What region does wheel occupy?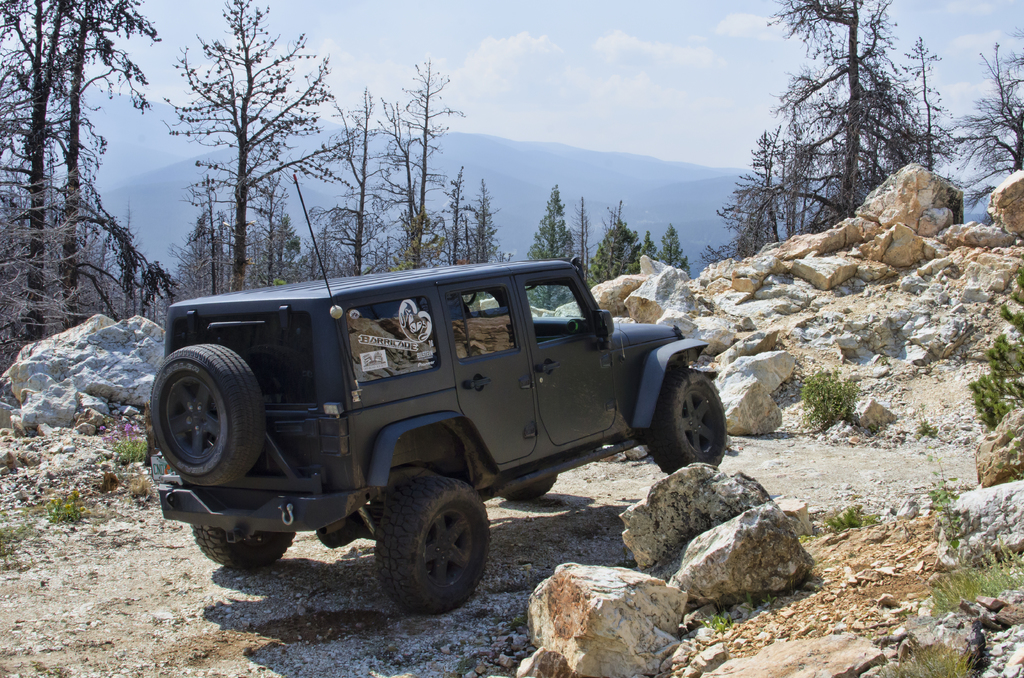
pyautogui.locateOnScreen(648, 366, 729, 474).
